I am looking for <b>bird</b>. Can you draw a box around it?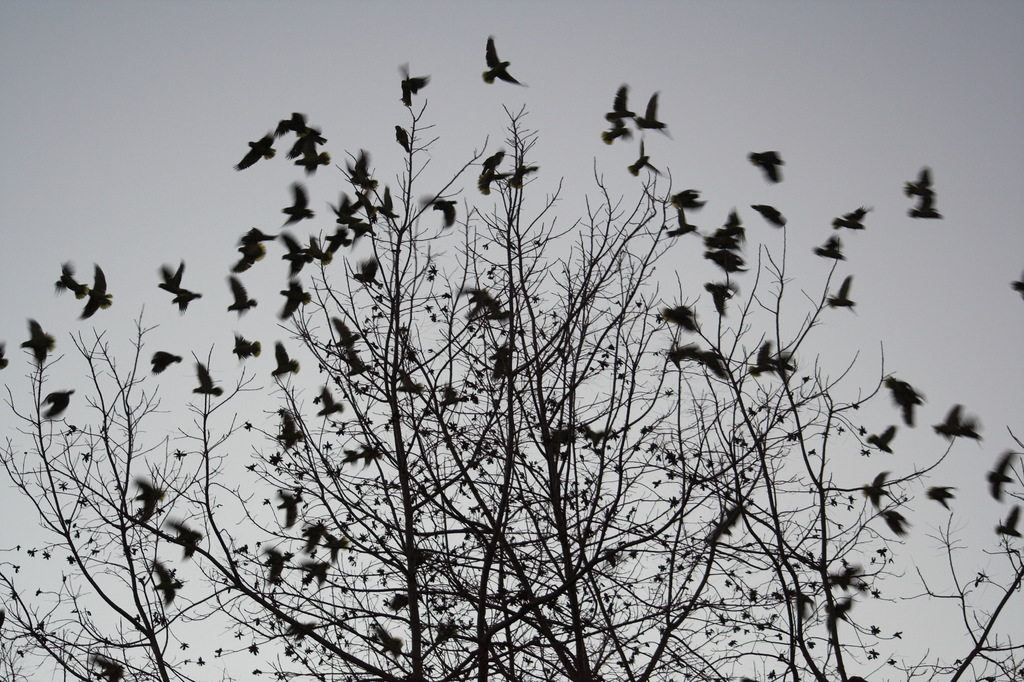
Sure, the bounding box is [left=756, top=336, right=798, bottom=375].
